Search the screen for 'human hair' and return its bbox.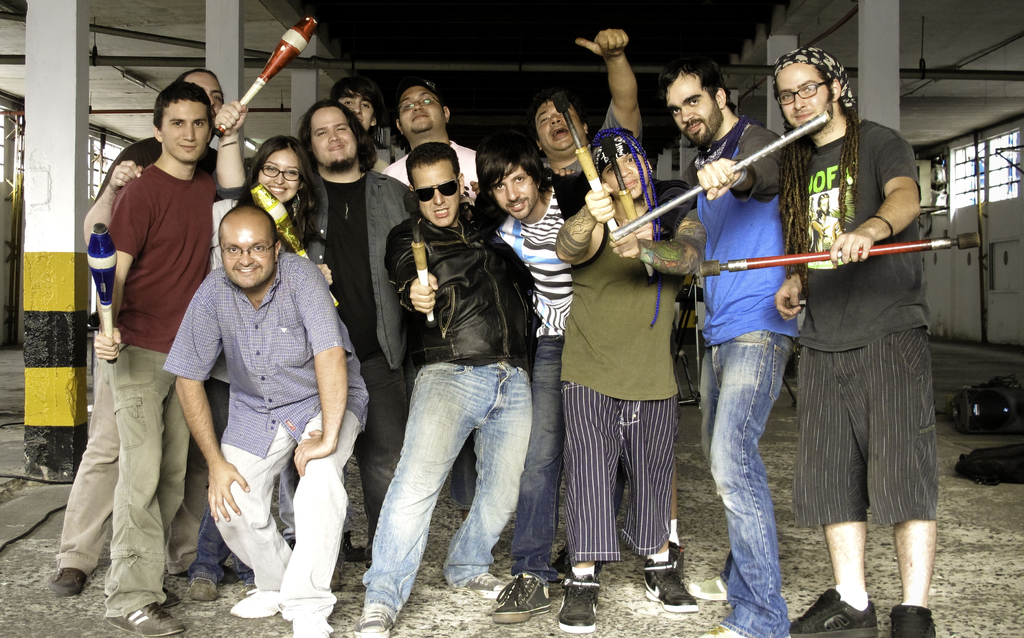
Found: 477:140:540:229.
